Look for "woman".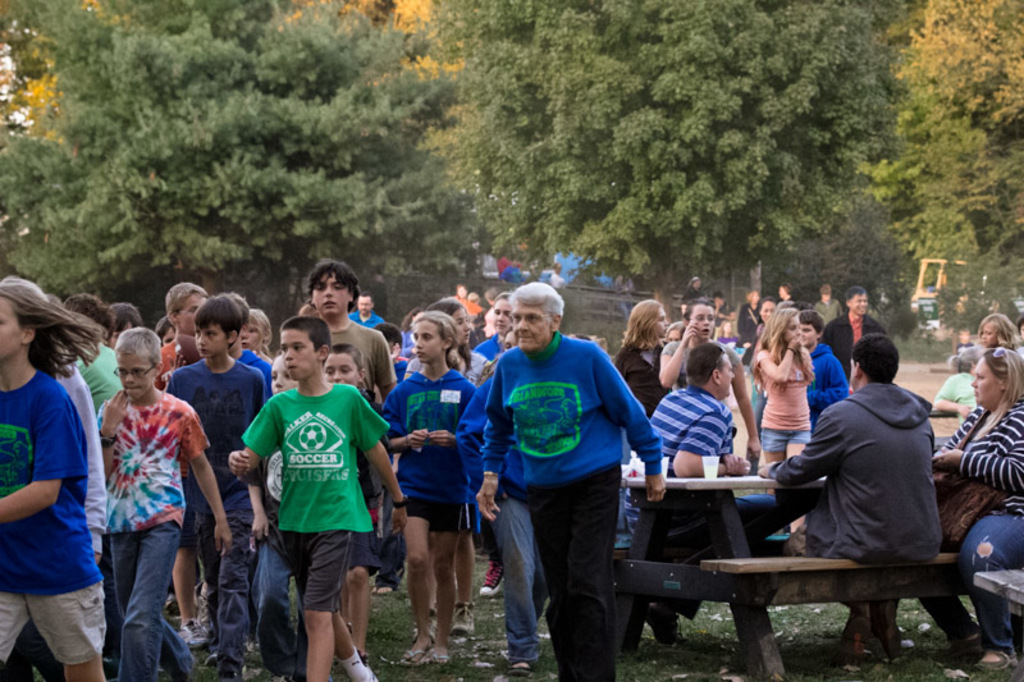
Found: box=[741, 296, 781, 352].
